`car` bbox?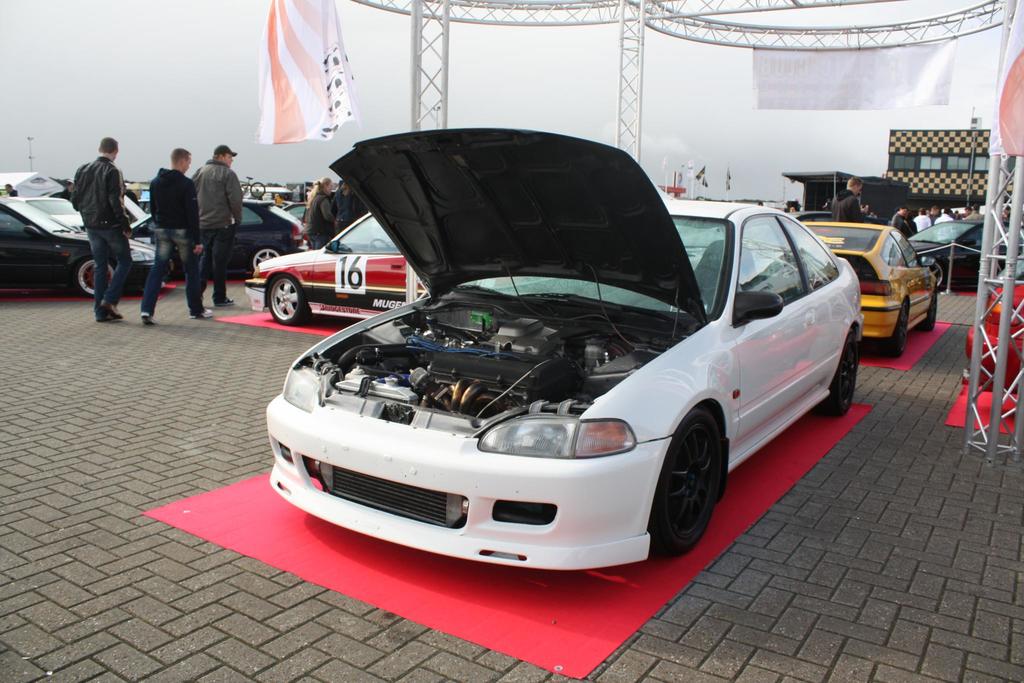
l=902, t=218, r=985, b=297
